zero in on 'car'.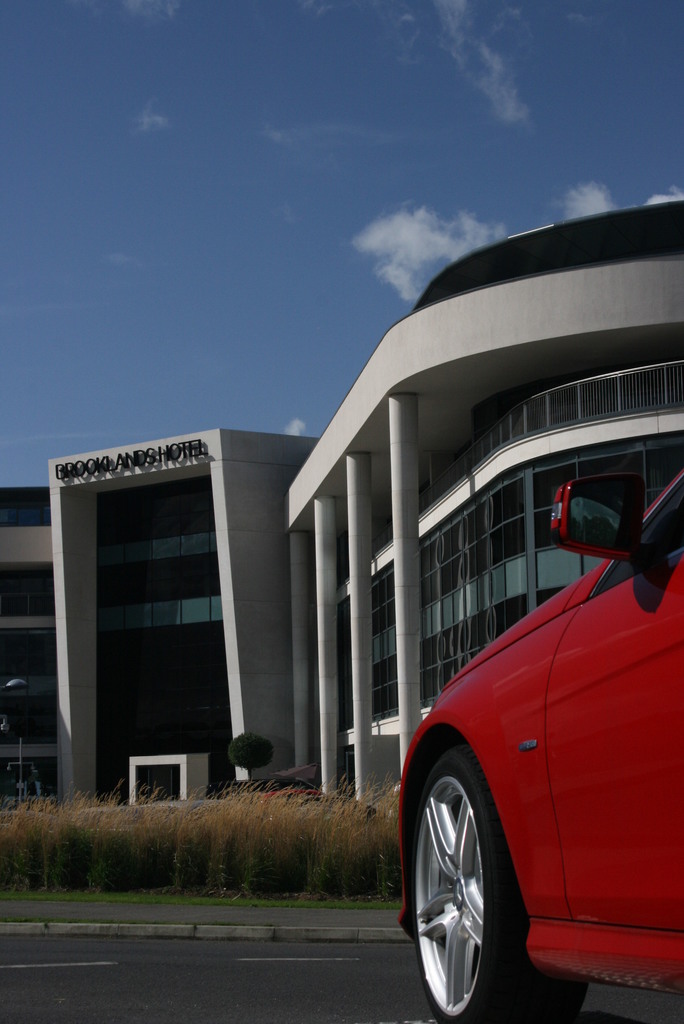
Zeroed in: left=380, top=509, right=668, bottom=1023.
